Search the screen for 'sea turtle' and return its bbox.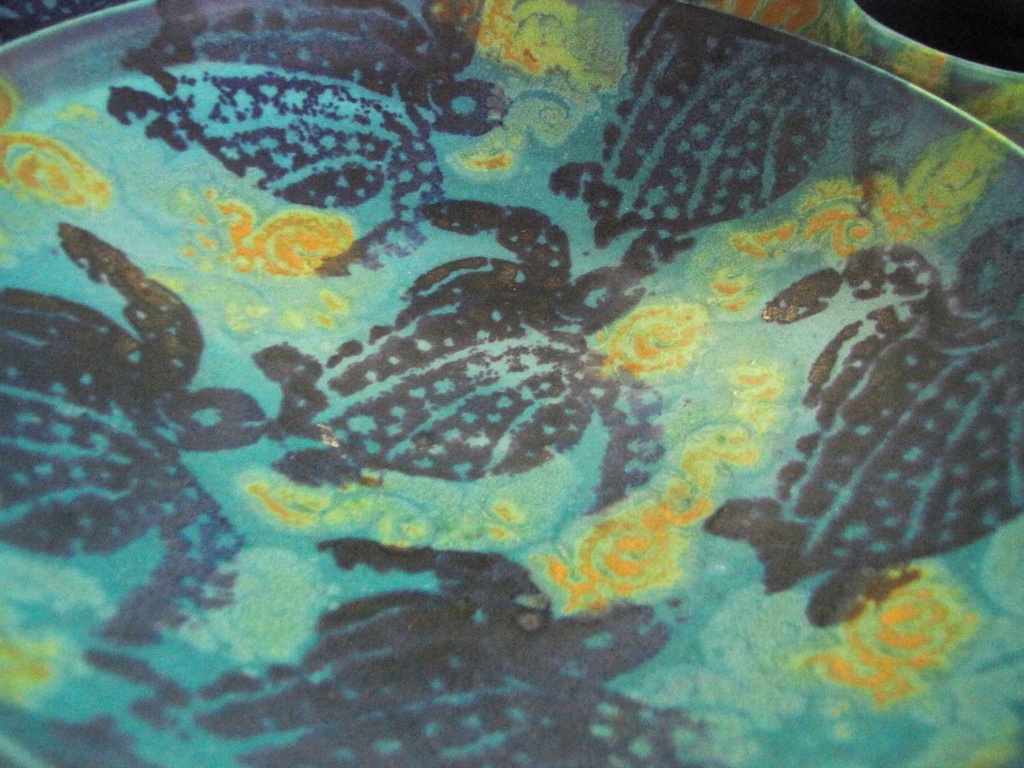
Found: box=[193, 532, 678, 767].
